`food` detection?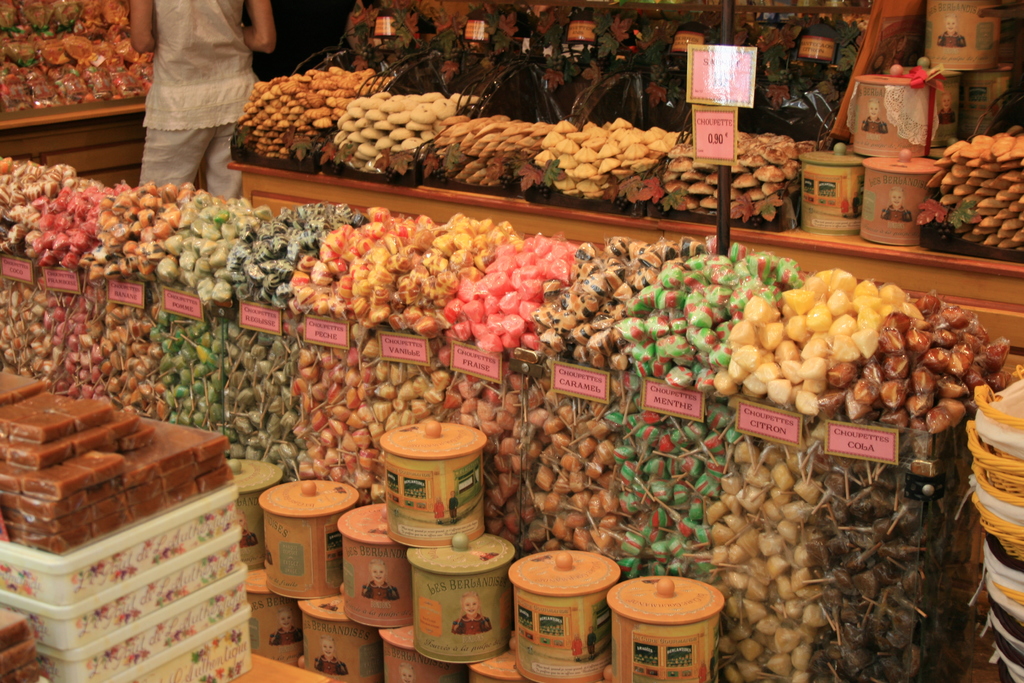
{"x1": 33, "y1": 180, "x2": 124, "y2": 265}
